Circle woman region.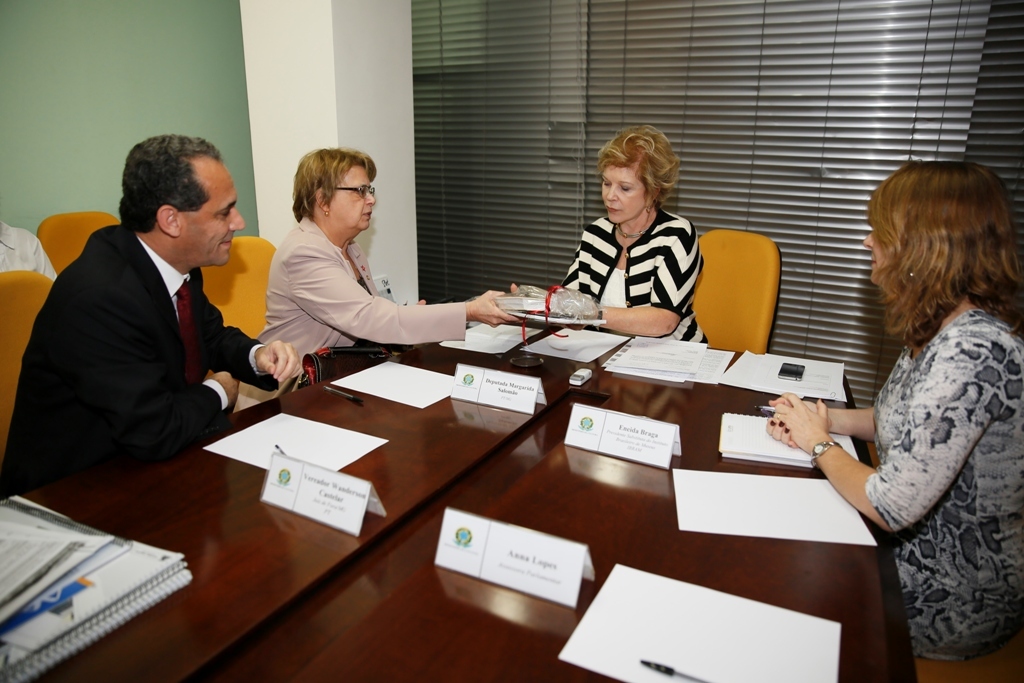
Region: <box>252,145,528,376</box>.
